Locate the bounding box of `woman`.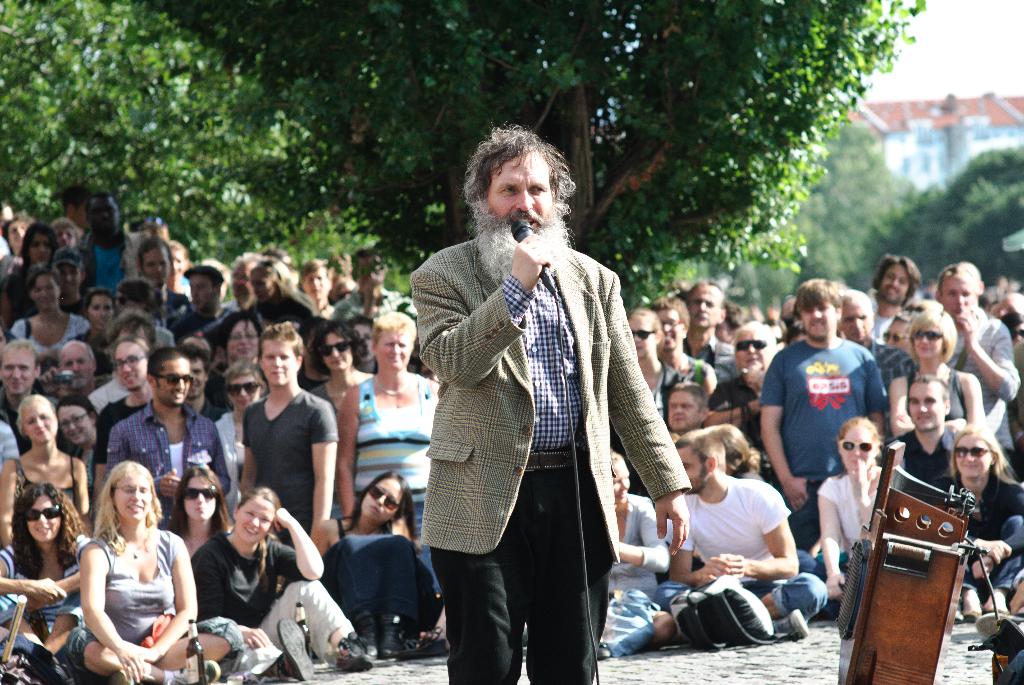
Bounding box: pyautogui.locateOnScreen(10, 266, 95, 358).
